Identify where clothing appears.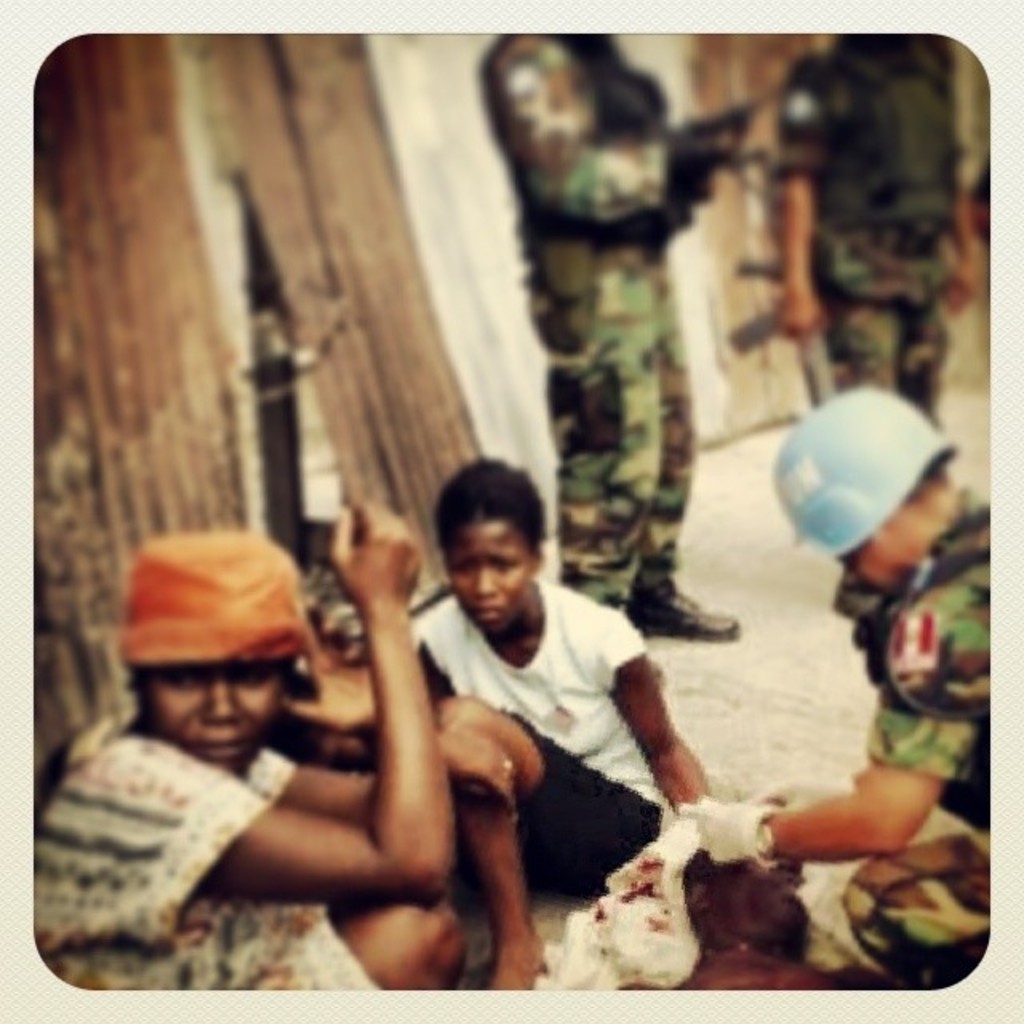
Appears at <bbox>35, 704, 387, 995</bbox>.
